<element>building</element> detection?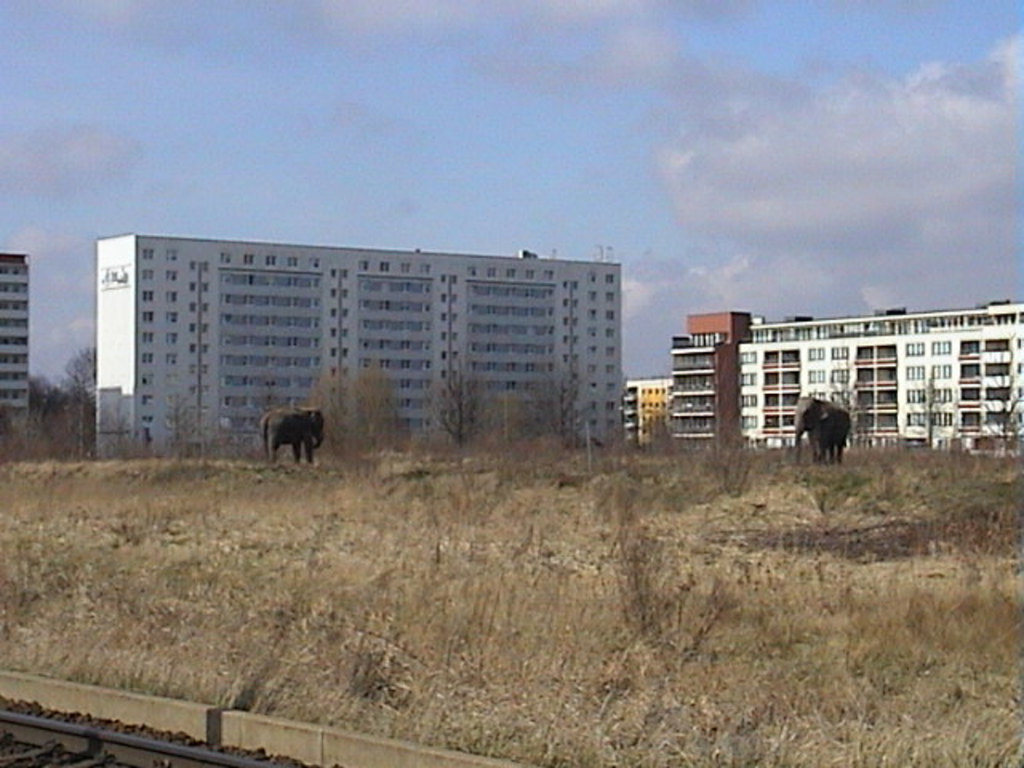
region(0, 246, 32, 440)
